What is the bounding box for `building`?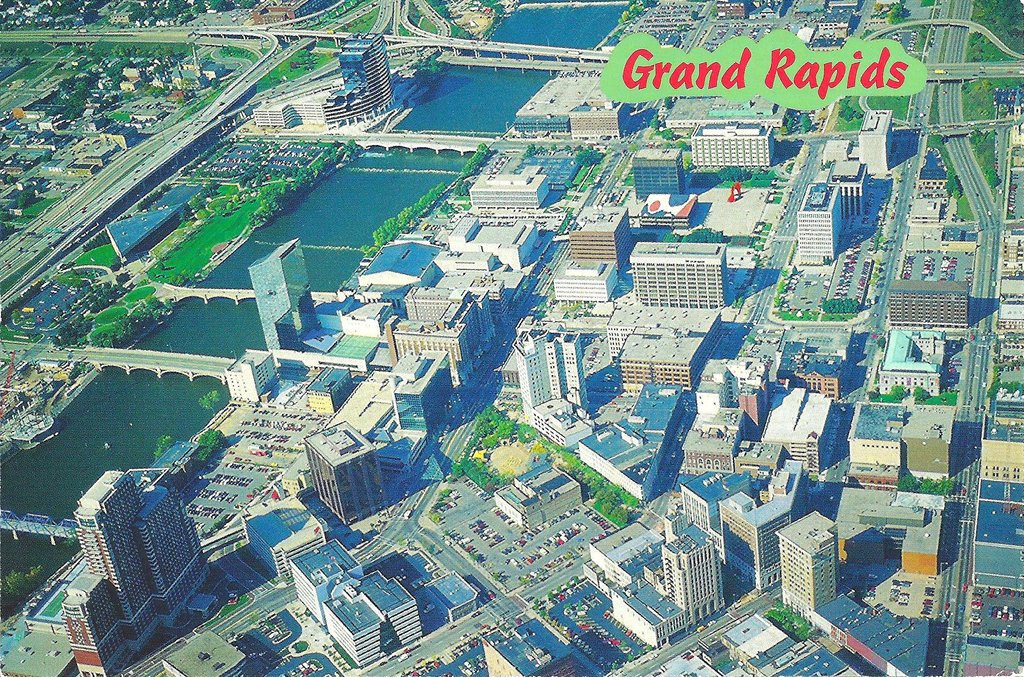
<box>799,186,846,265</box>.
